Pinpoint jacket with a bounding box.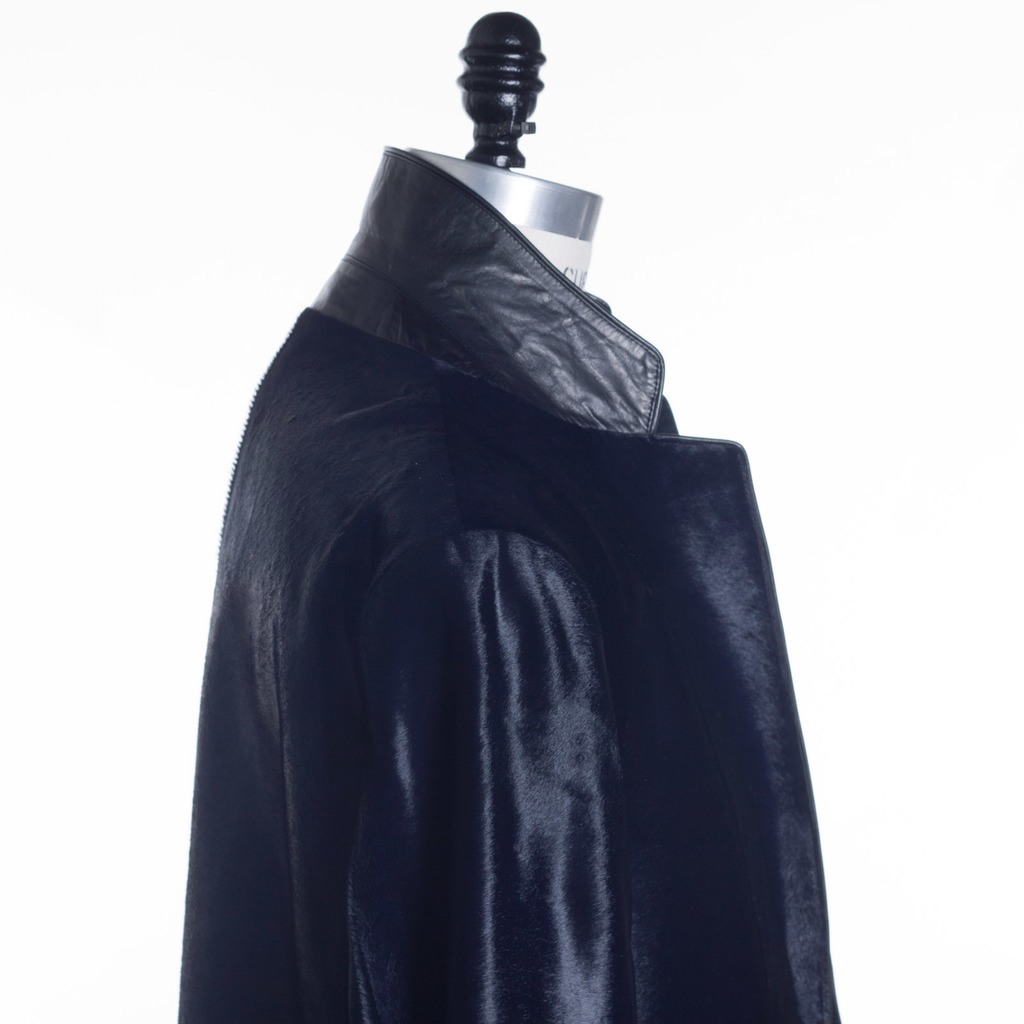
174/83/817/996.
